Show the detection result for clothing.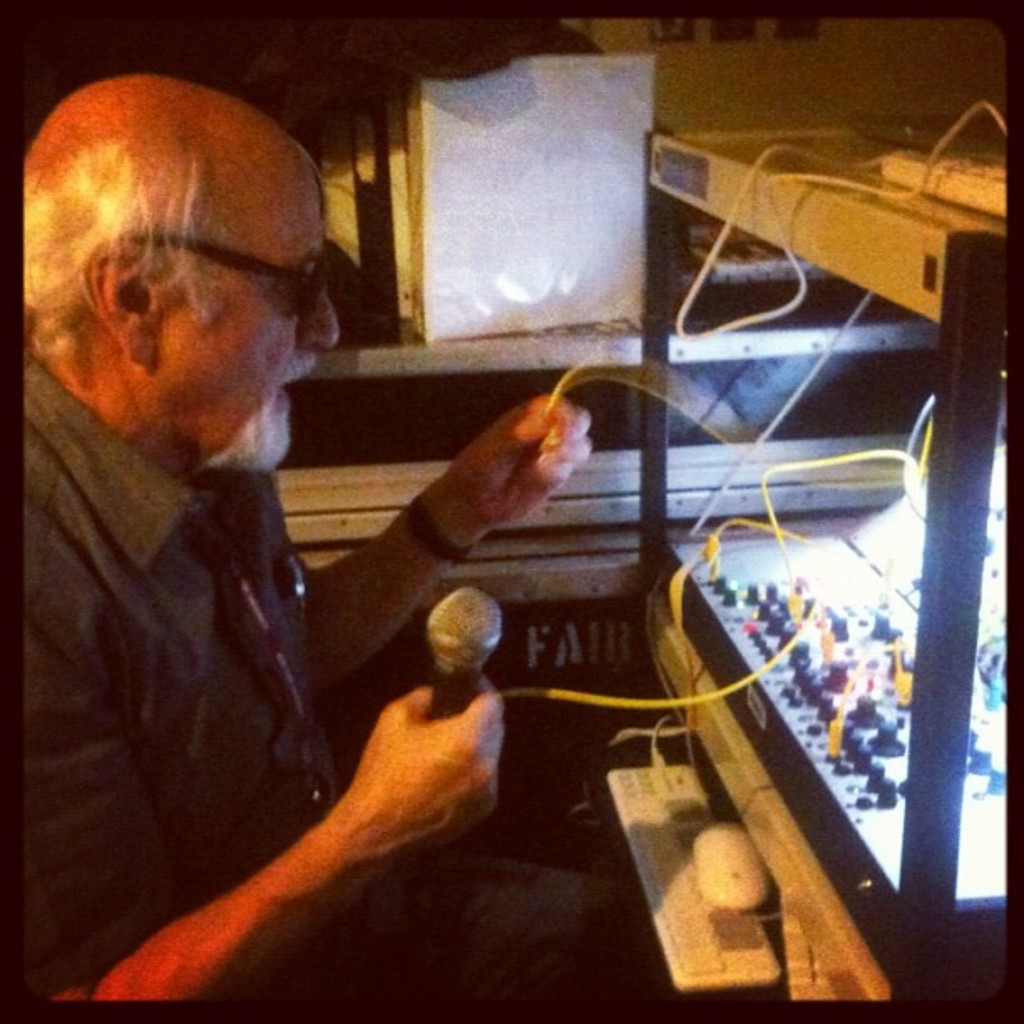
bbox(0, 197, 430, 975).
